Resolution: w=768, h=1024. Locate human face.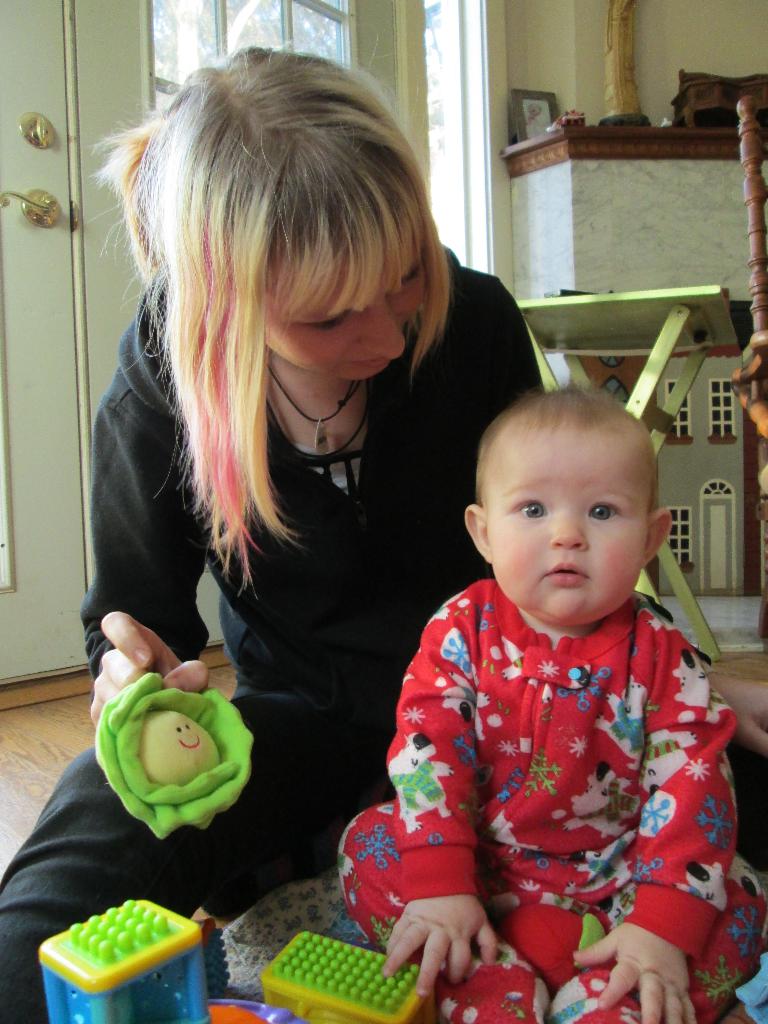
l=484, t=436, r=647, b=627.
